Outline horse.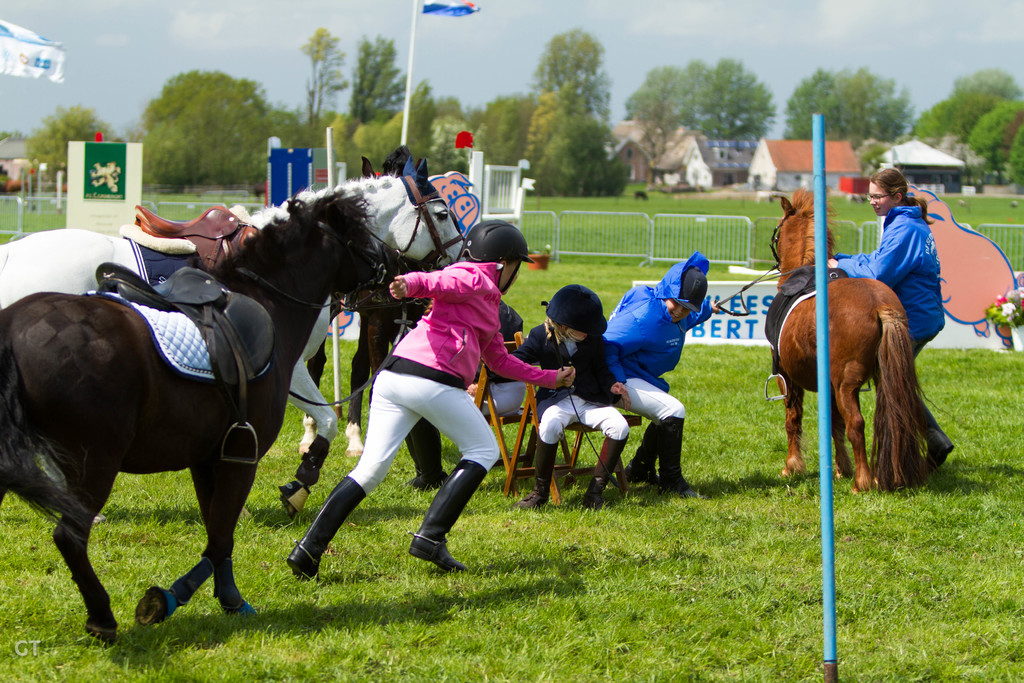
Outline: locate(0, 187, 409, 647).
